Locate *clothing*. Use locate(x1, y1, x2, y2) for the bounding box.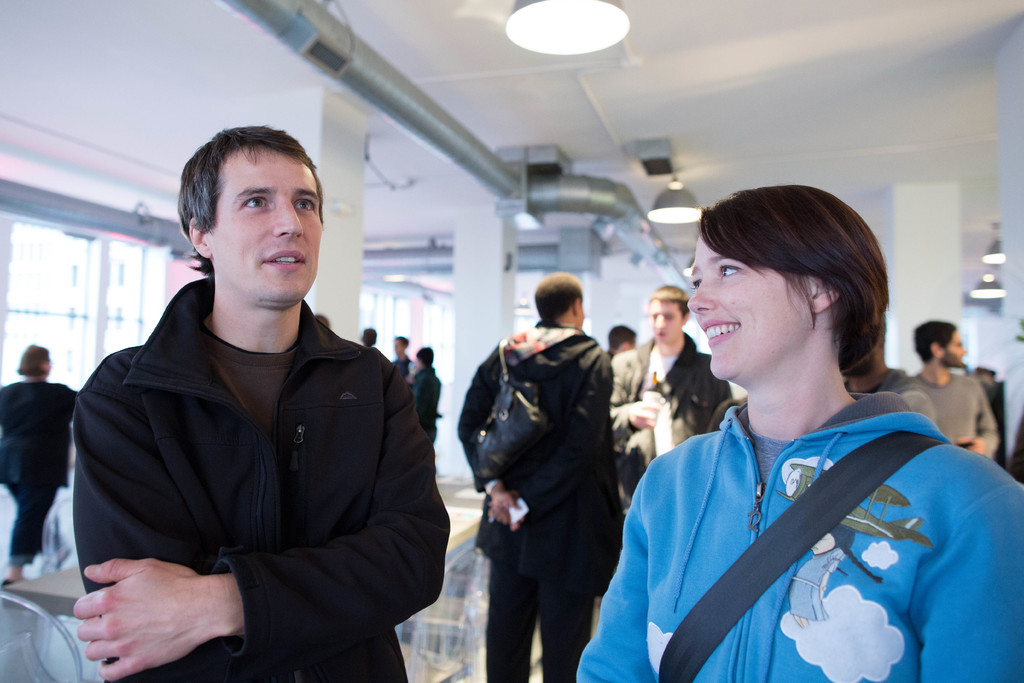
locate(0, 381, 99, 566).
